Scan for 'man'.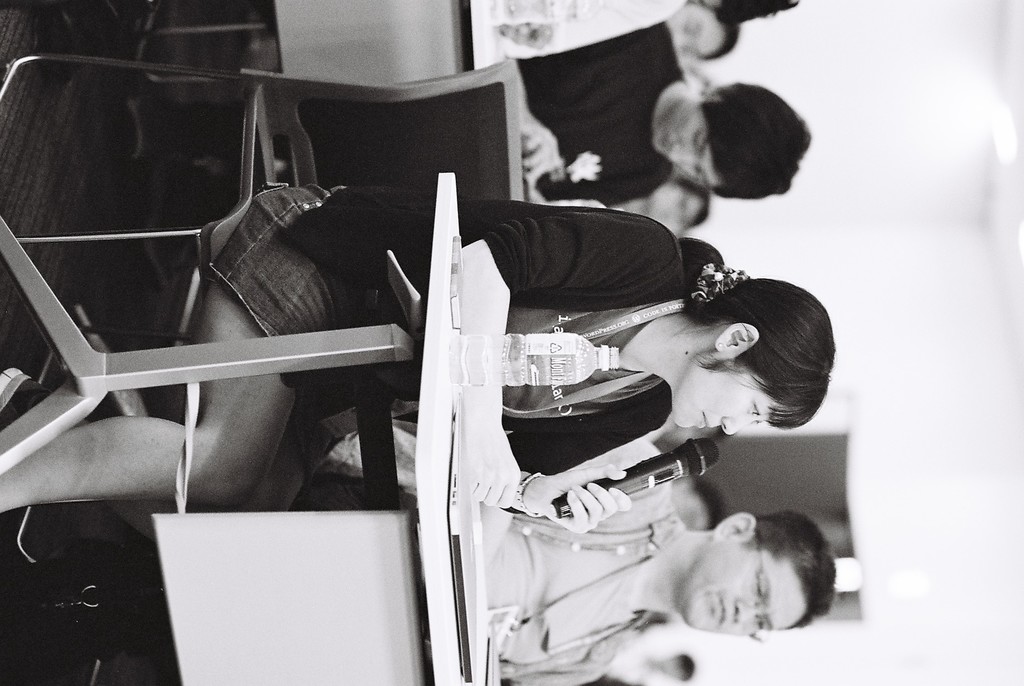
Scan result: bbox(321, 437, 835, 685).
